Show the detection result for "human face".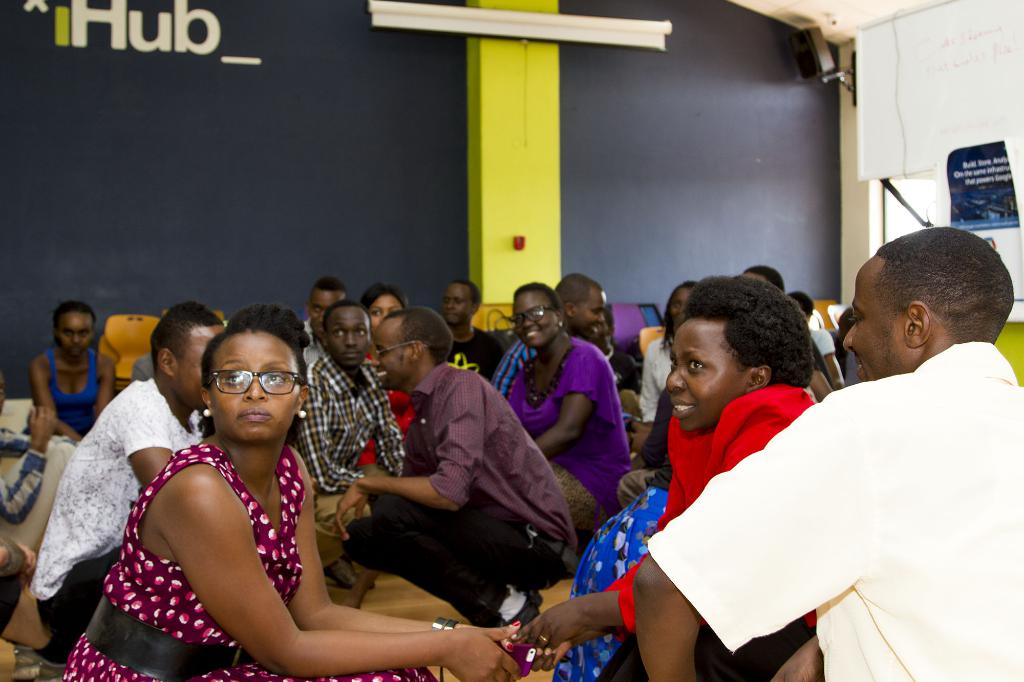
box(206, 328, 305, 445).
